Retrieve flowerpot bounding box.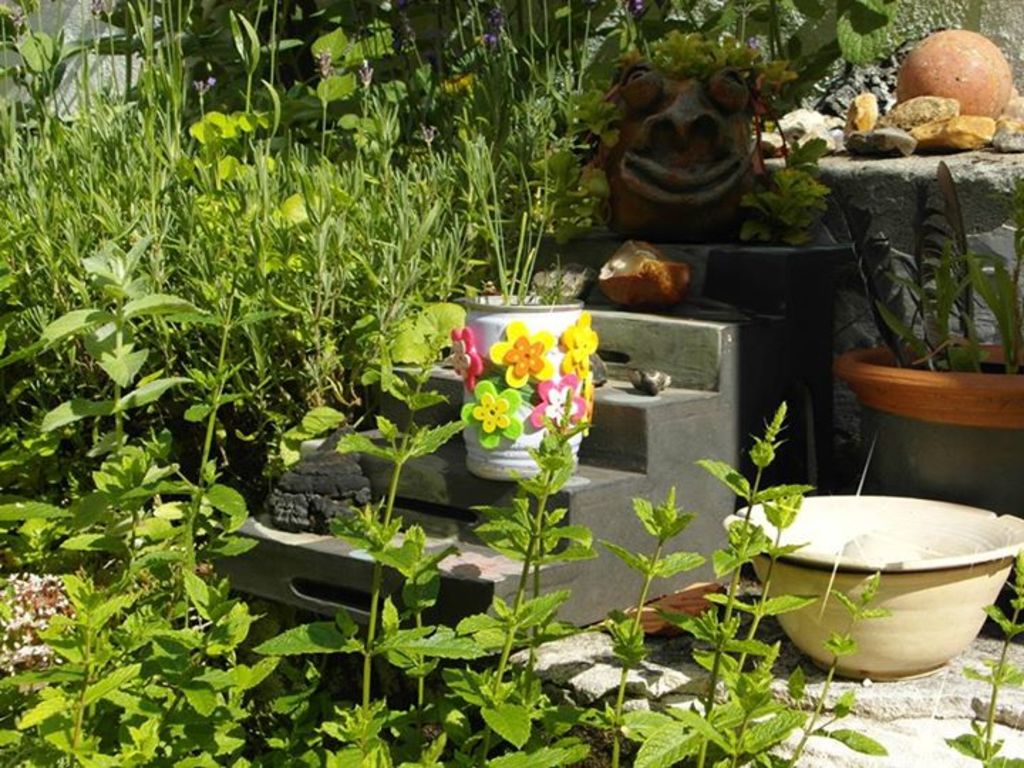
Bounding box: <box>462,286,589,481</box>.
